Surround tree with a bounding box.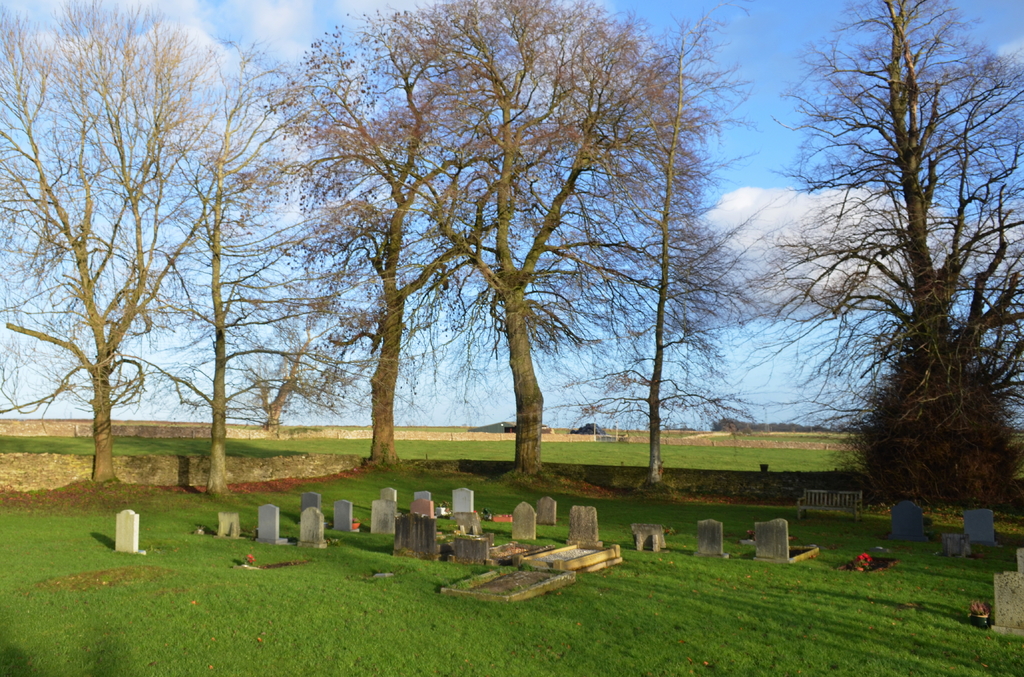
<box>538,0,759,482</box>.
